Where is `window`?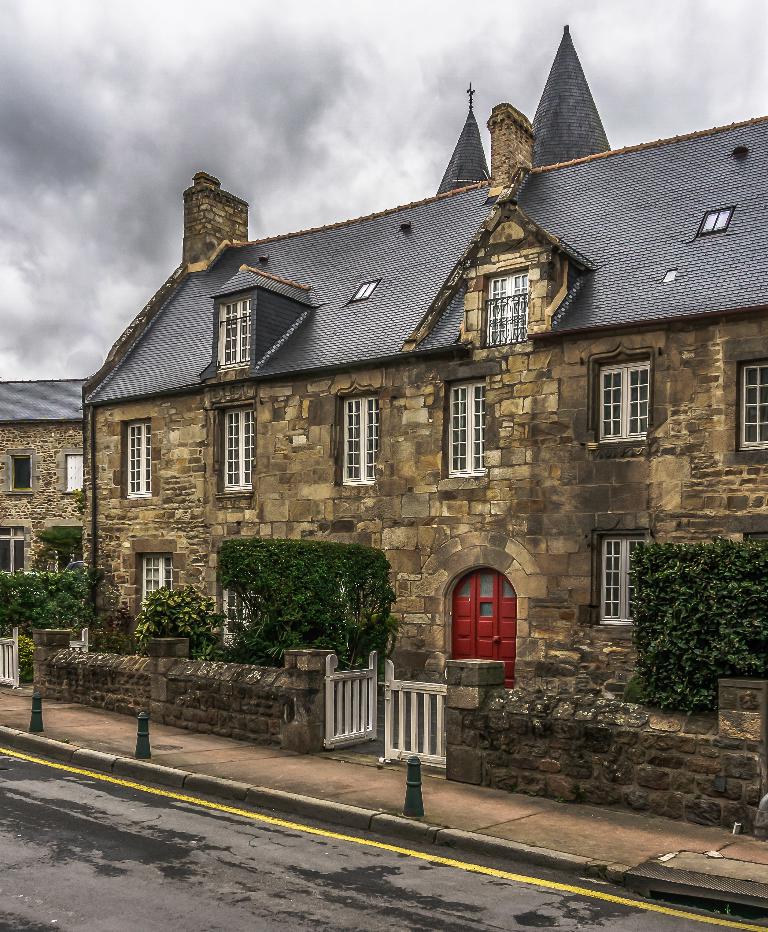
<region>219, 581, 264, 648</region>.
